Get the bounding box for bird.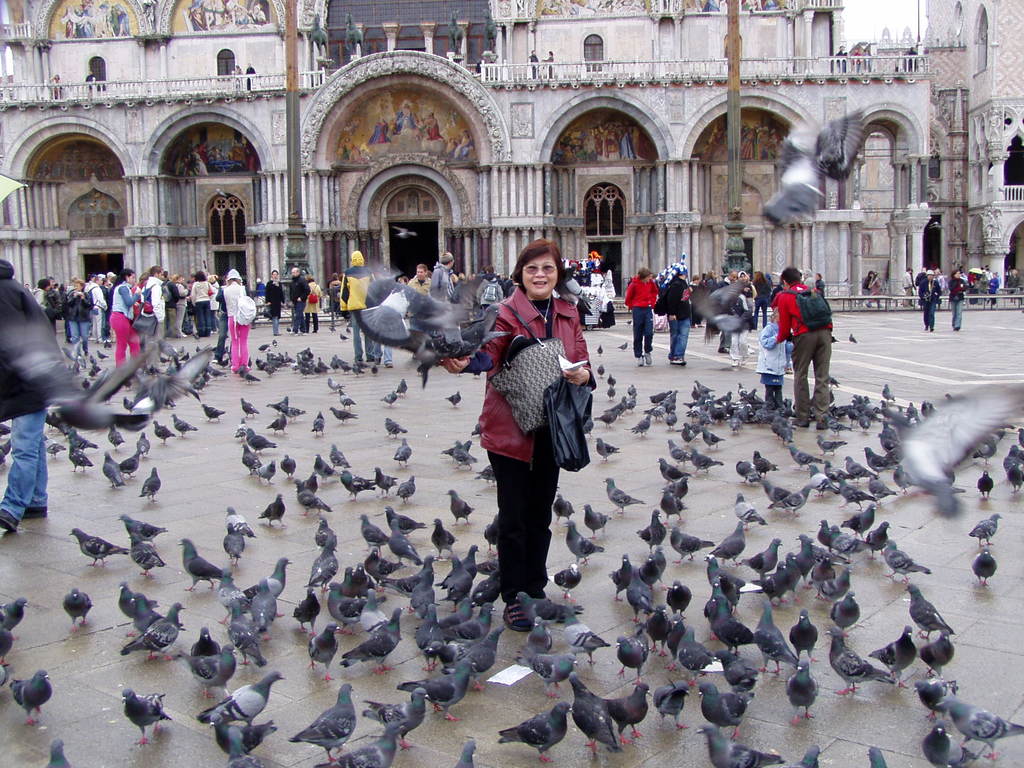
bbox(303, 469, 323, 492).
